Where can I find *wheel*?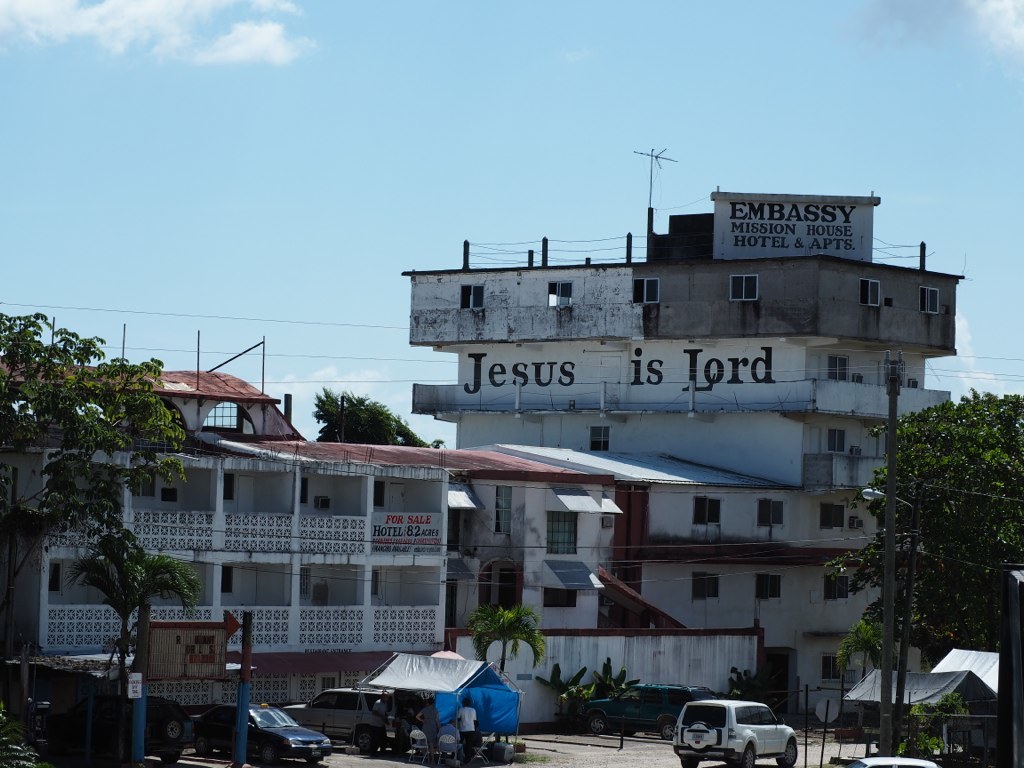
You can find it at pyautogui.locateOnScreen(738, 738, 761, 767).
